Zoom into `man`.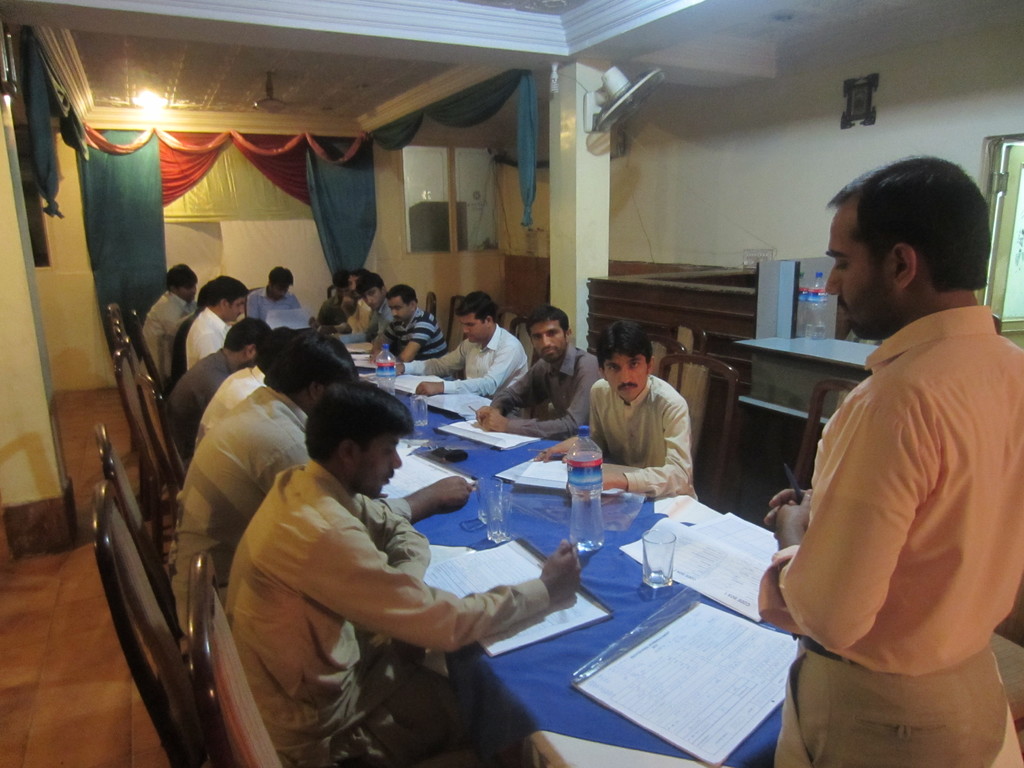
Zoom target: (x1=751, y1=151, x2=1013, y2=758).
